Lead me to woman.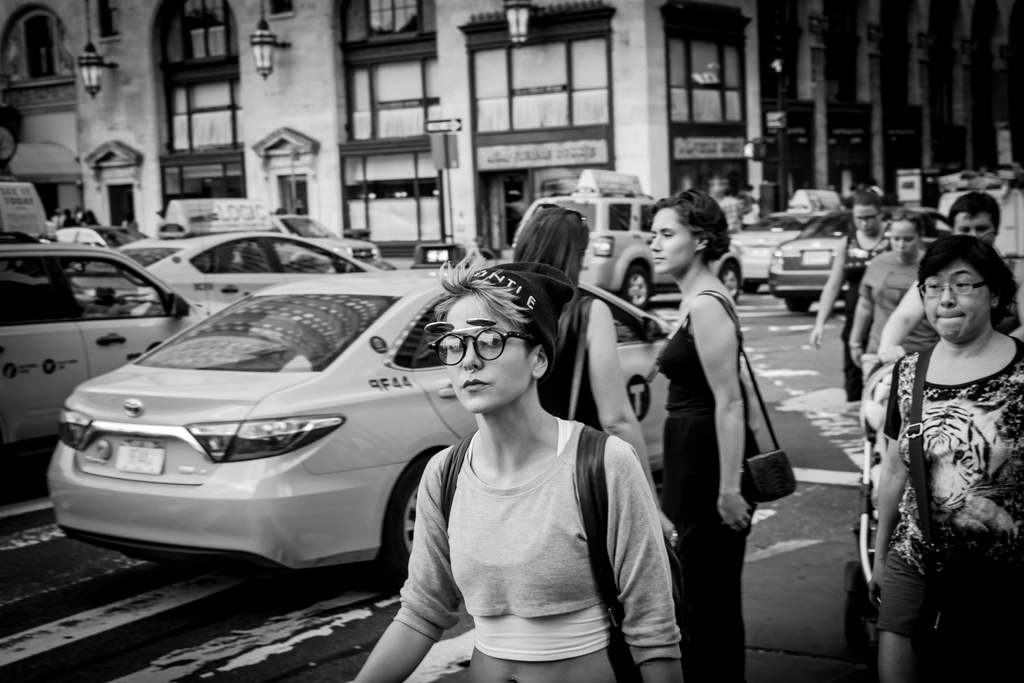
Lead to detection(498, 199, 679, 555).
